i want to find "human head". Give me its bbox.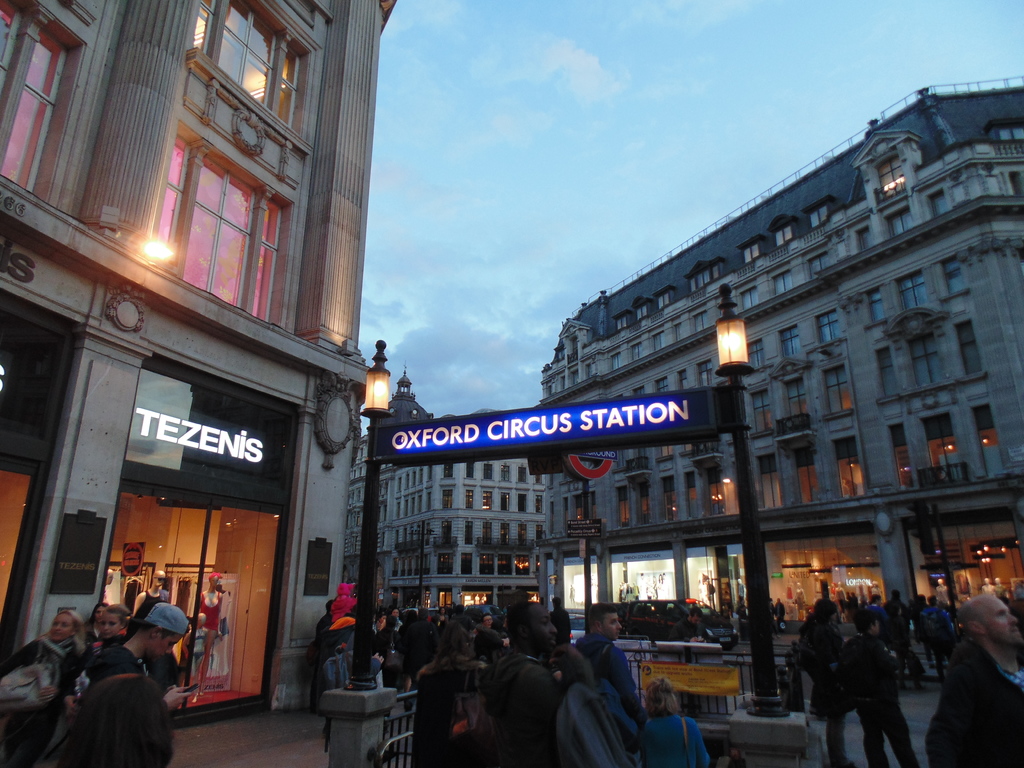
select_region(197, 611, 205, 627).
